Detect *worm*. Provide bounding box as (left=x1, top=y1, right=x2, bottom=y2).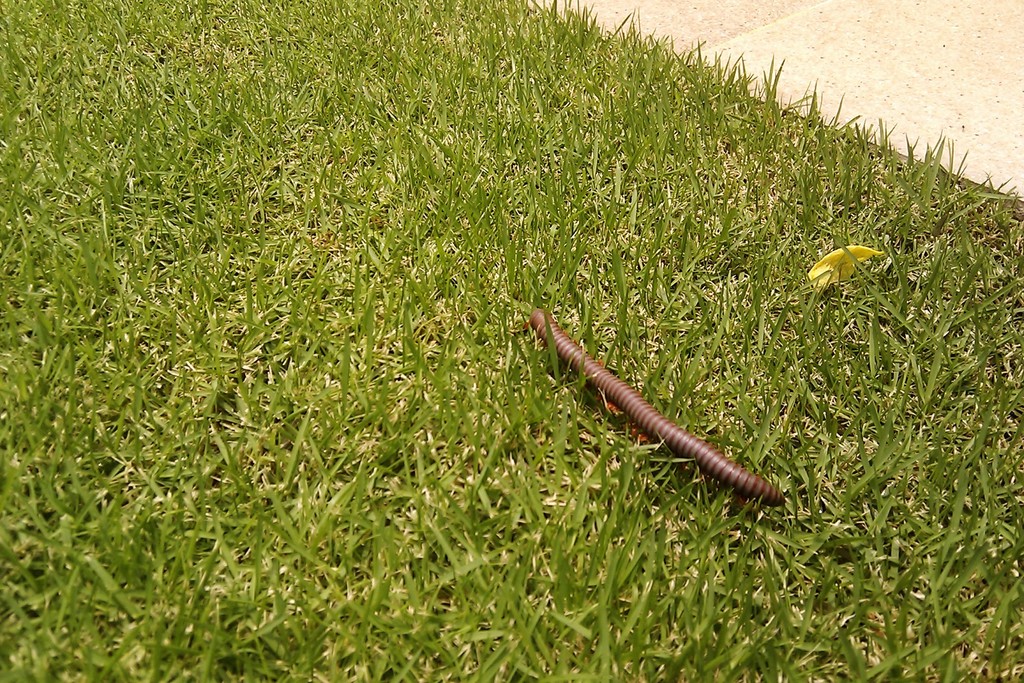
(left=527, top=304, right=786, bottom=503).
